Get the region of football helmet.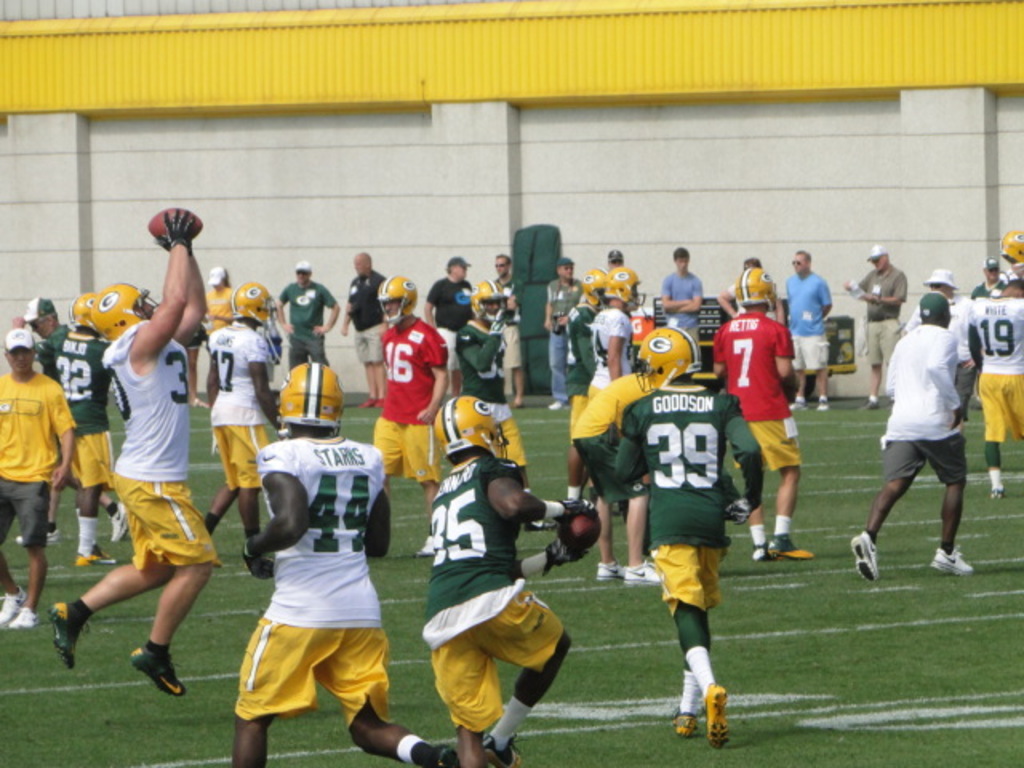
Rect(232, 275, 283, 330).
